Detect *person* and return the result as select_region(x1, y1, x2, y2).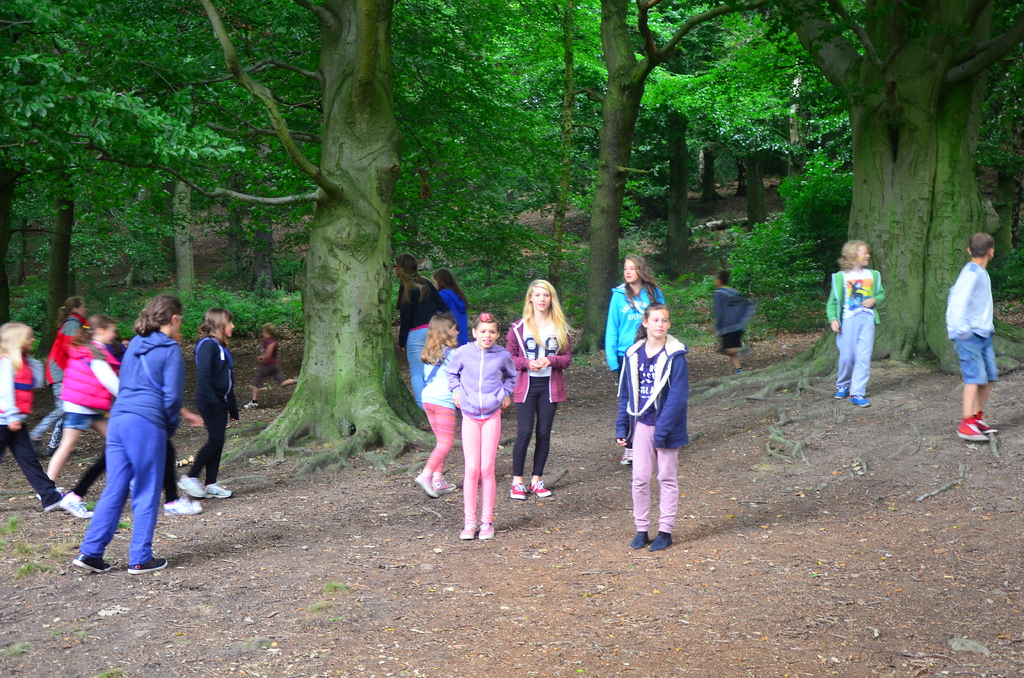
select_region(444, 313, 517, 538).
